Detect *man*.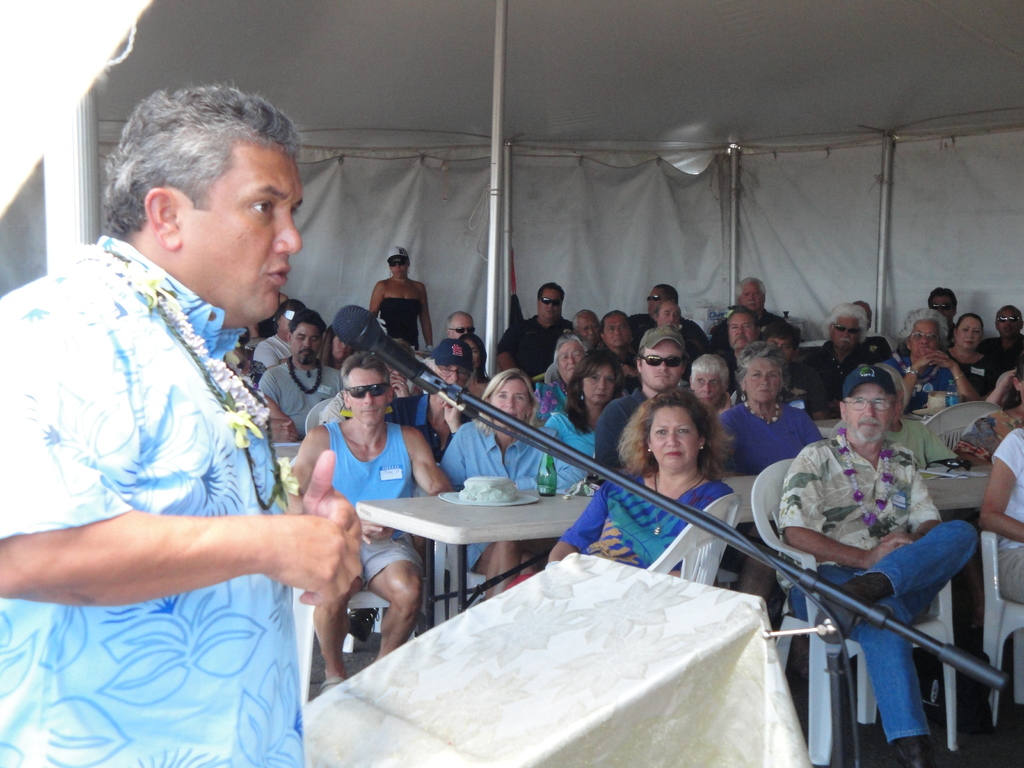
Detected at (x1=261, y1=306, x2=343, y2=441).
